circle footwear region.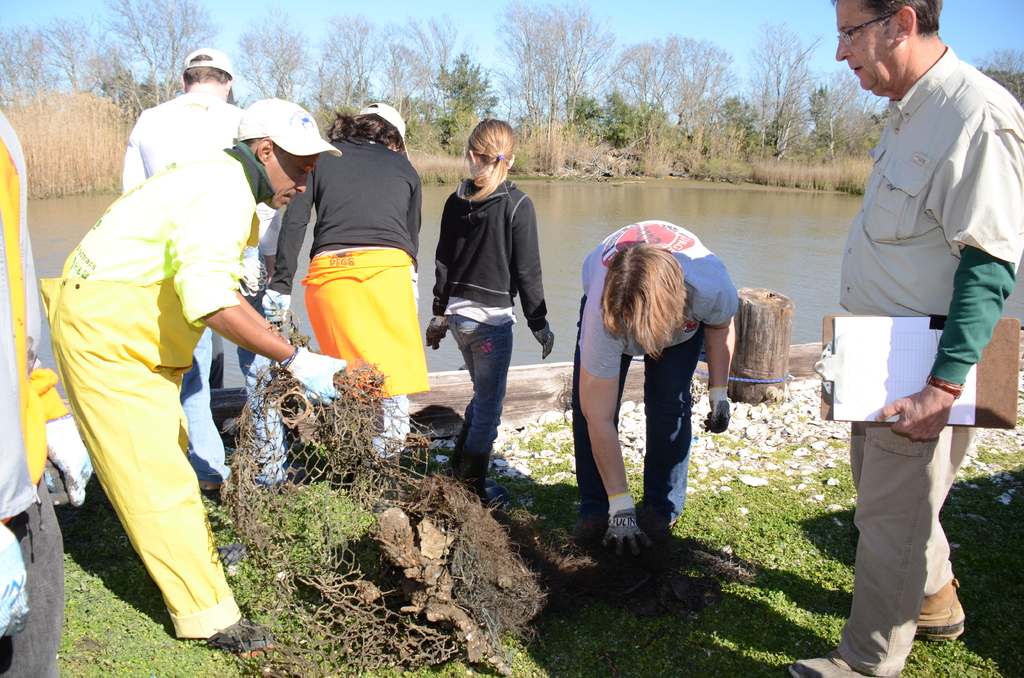
Region: {"left": 918, "top": 576, "right": 973, "bottom": 648}.
